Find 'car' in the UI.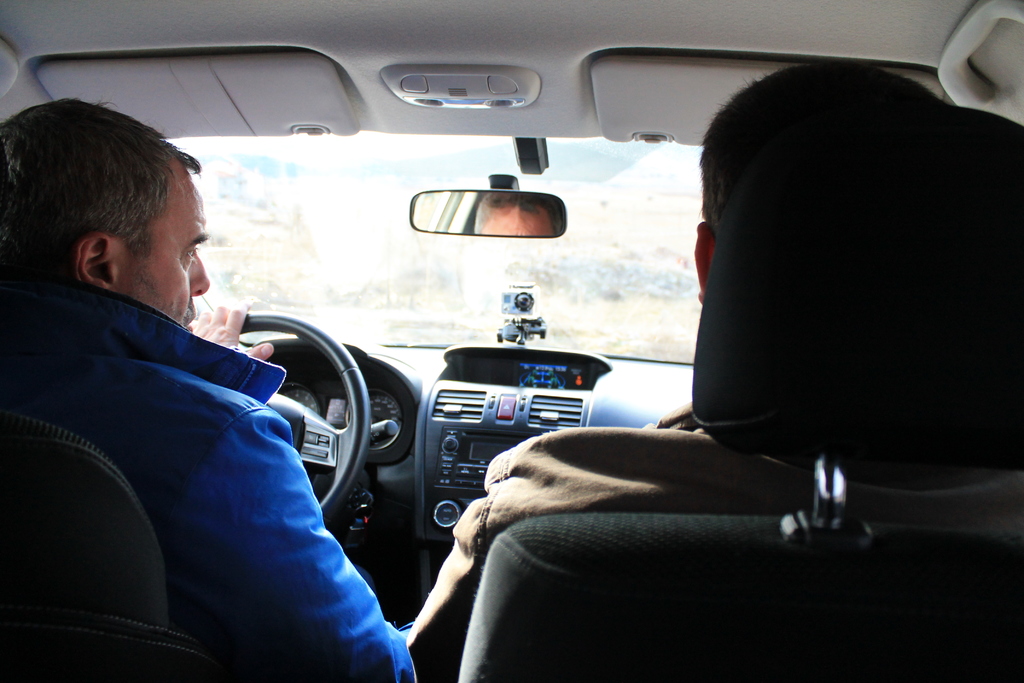
UI element at (0, 0, 1023, 682).
